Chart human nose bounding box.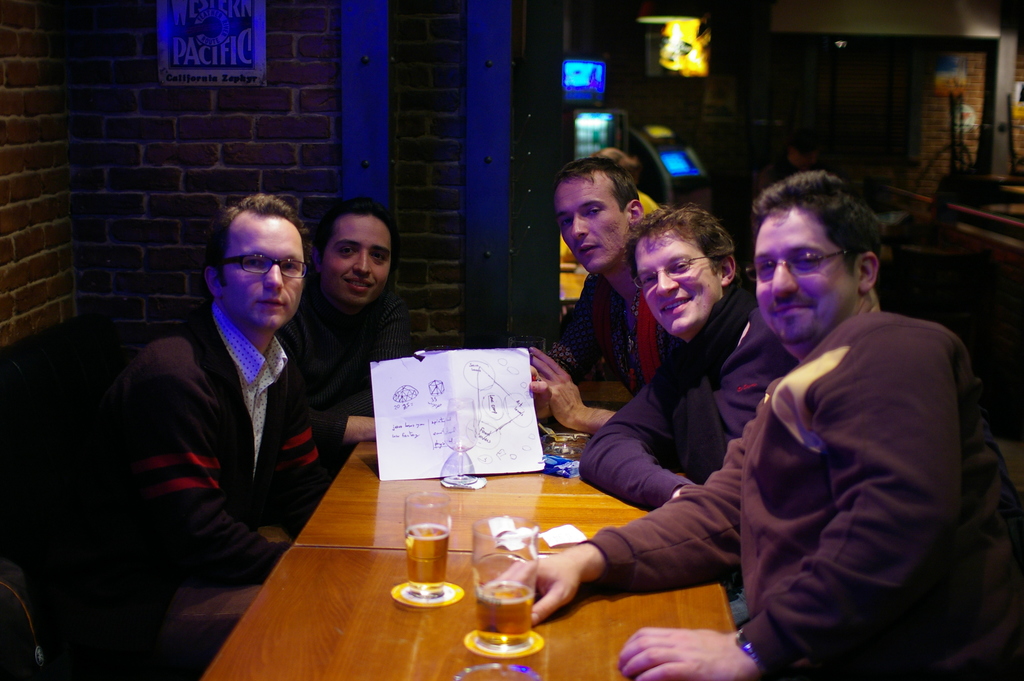
Charted: select_region(769, 261, 797, 299).
